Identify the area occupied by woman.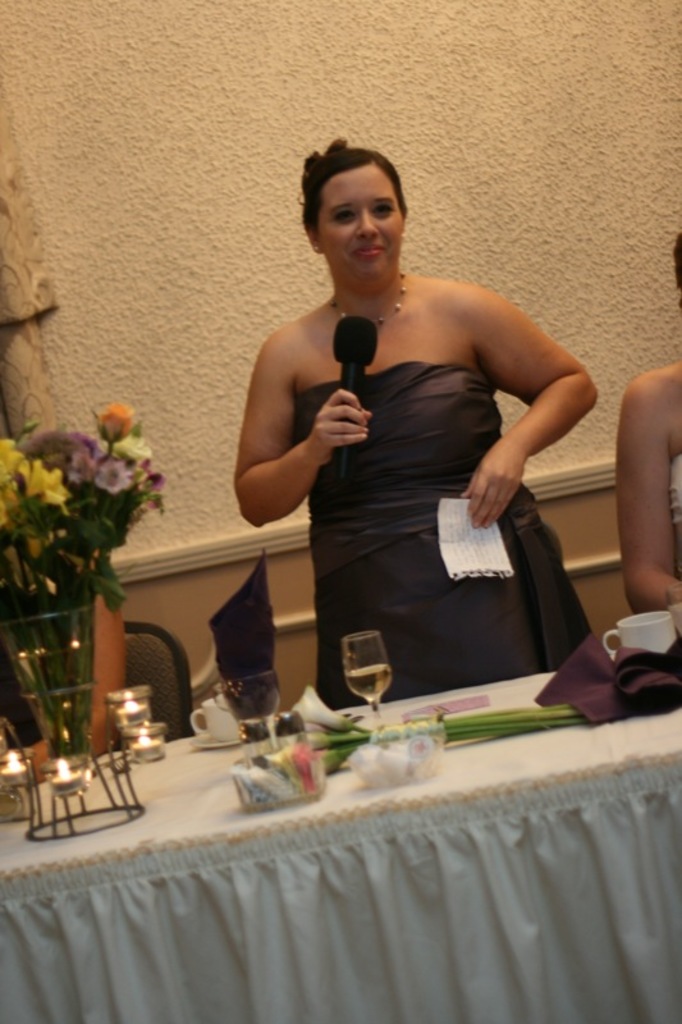
Area: [left=230, top=131, right=619, bottom=692].
